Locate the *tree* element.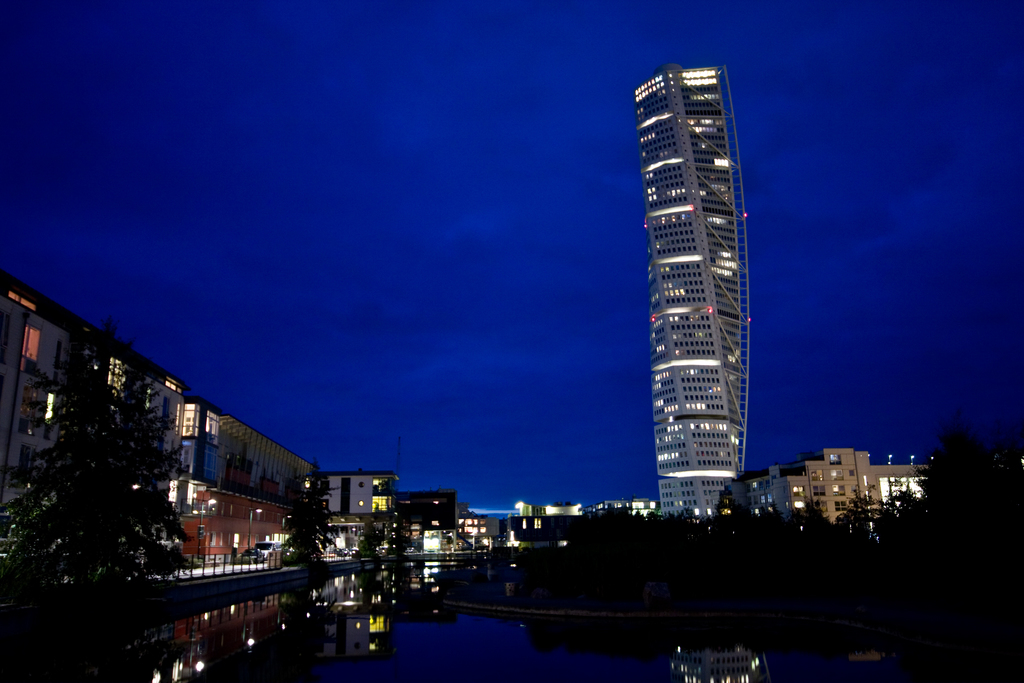
Element bbox: l=905, t=488, r=923, b=567.
